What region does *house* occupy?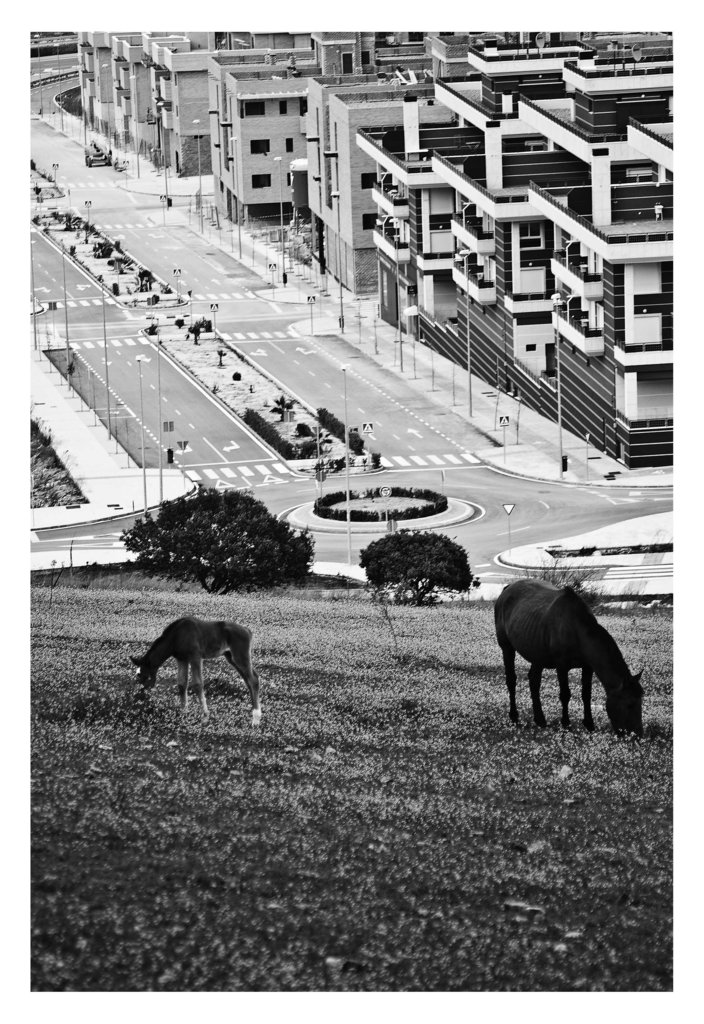
l=202, t=24, r=317, b=225.
